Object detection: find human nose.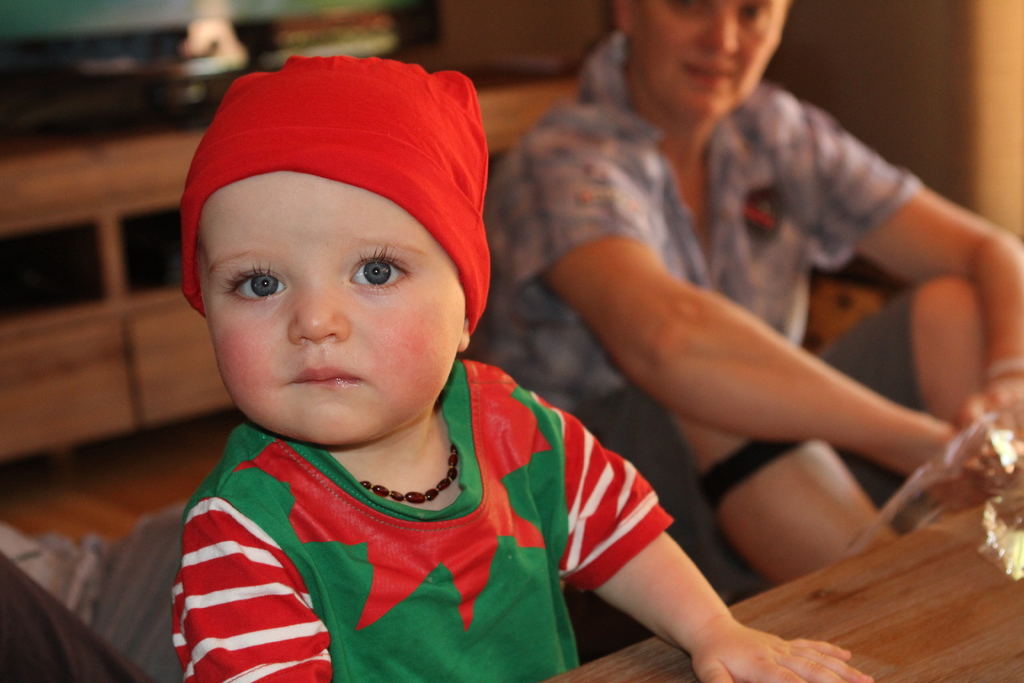
region(287, 278, 351, 343).
